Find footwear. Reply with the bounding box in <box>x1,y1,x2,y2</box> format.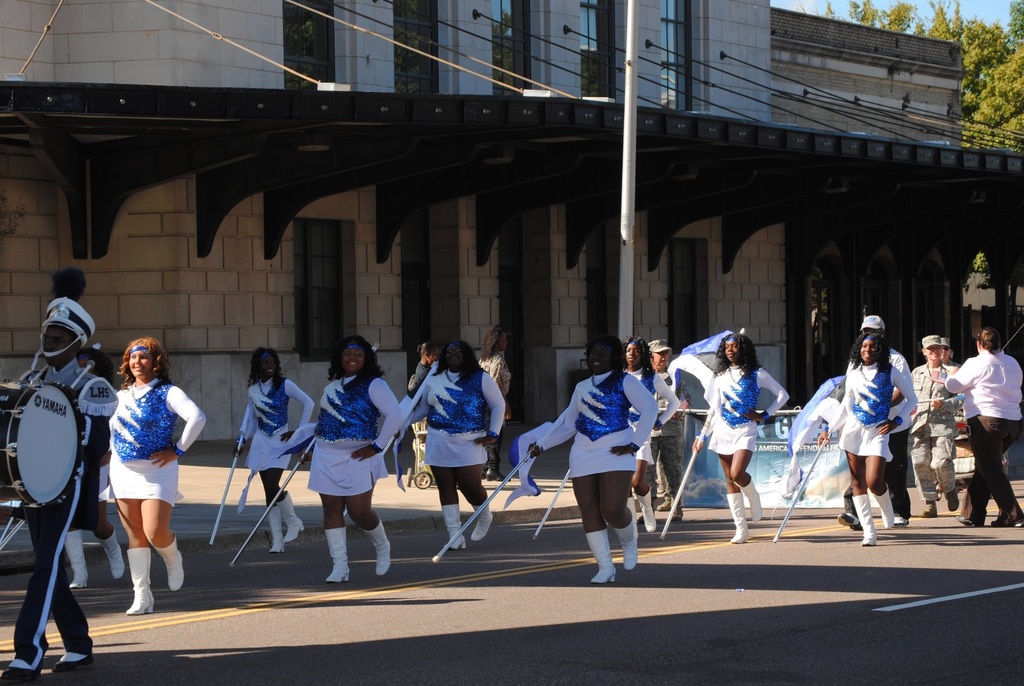
<box>955,514,988,525</box>.
